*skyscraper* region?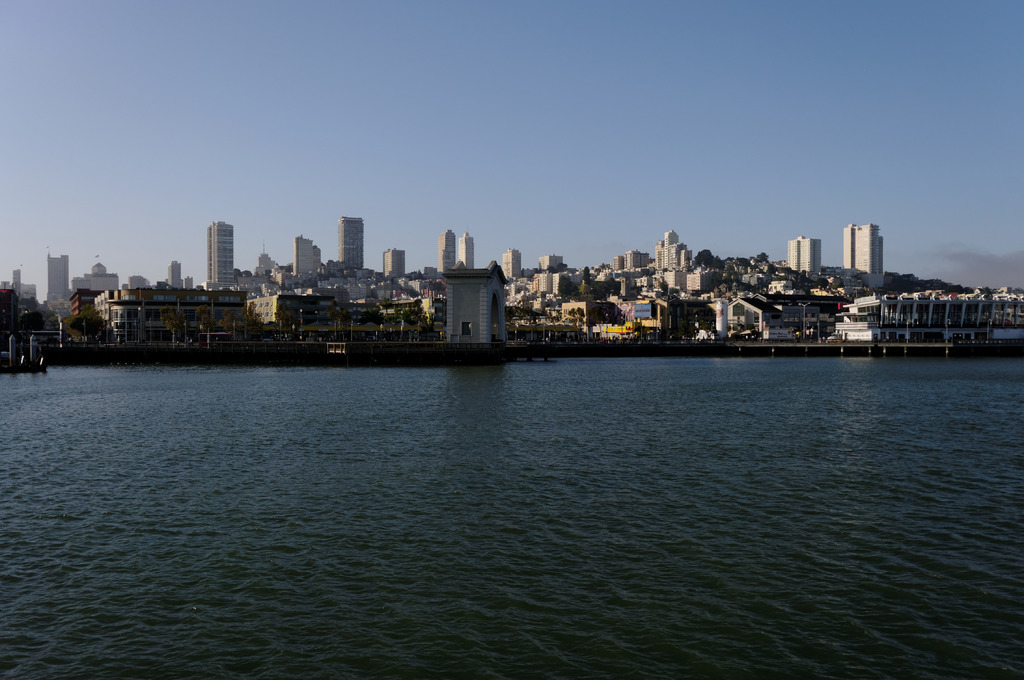
detection(48, 255, 68, 295)
